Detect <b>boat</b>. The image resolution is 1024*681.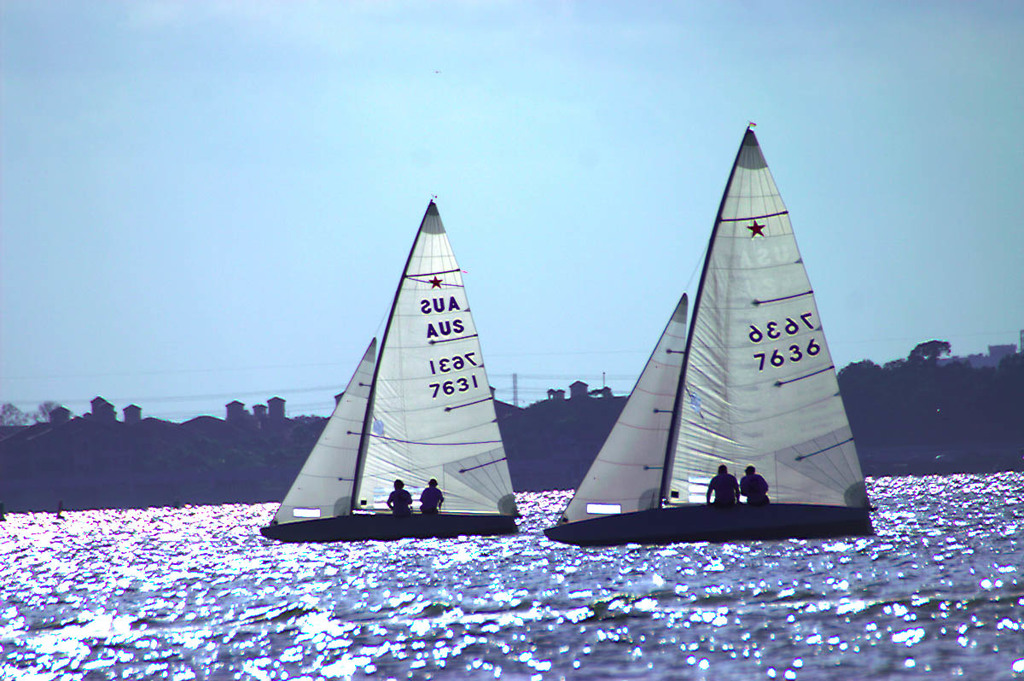
[264, 204, 526, 556].
